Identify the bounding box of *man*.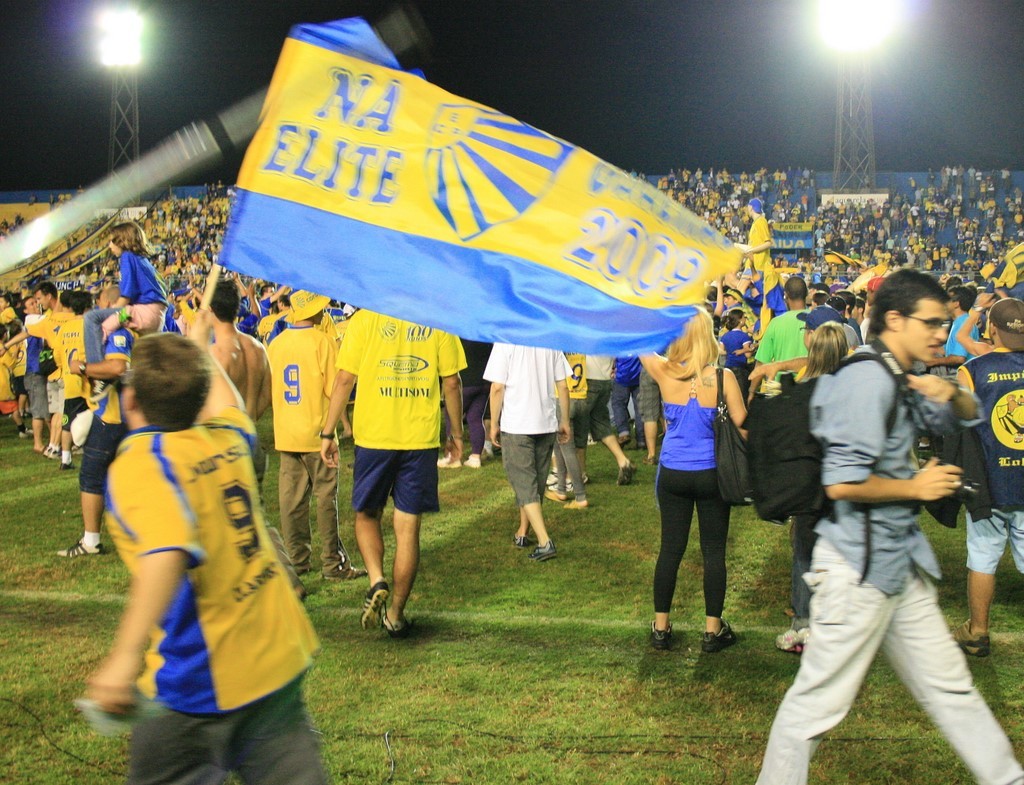
select_region(932, 283, 986, 375).
